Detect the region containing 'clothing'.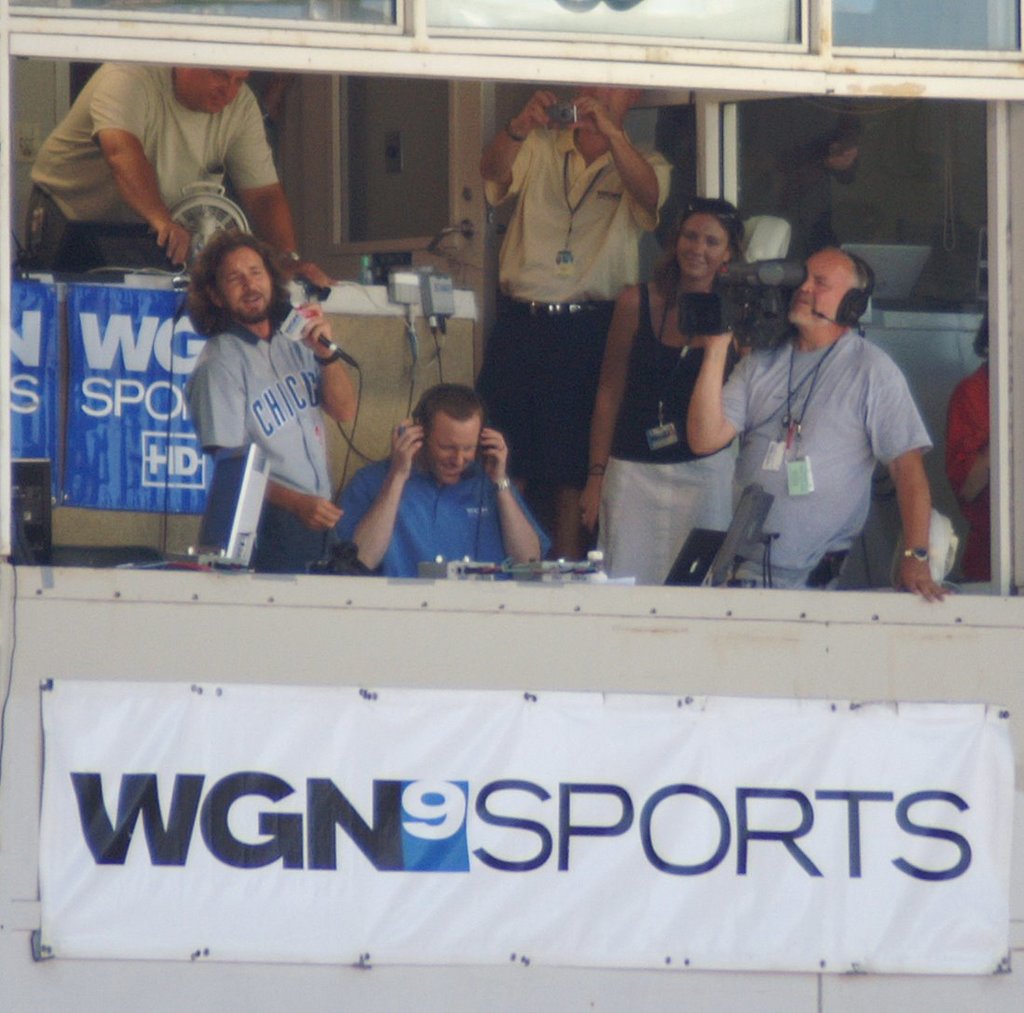
select_region(486, 129, 677, 307).
